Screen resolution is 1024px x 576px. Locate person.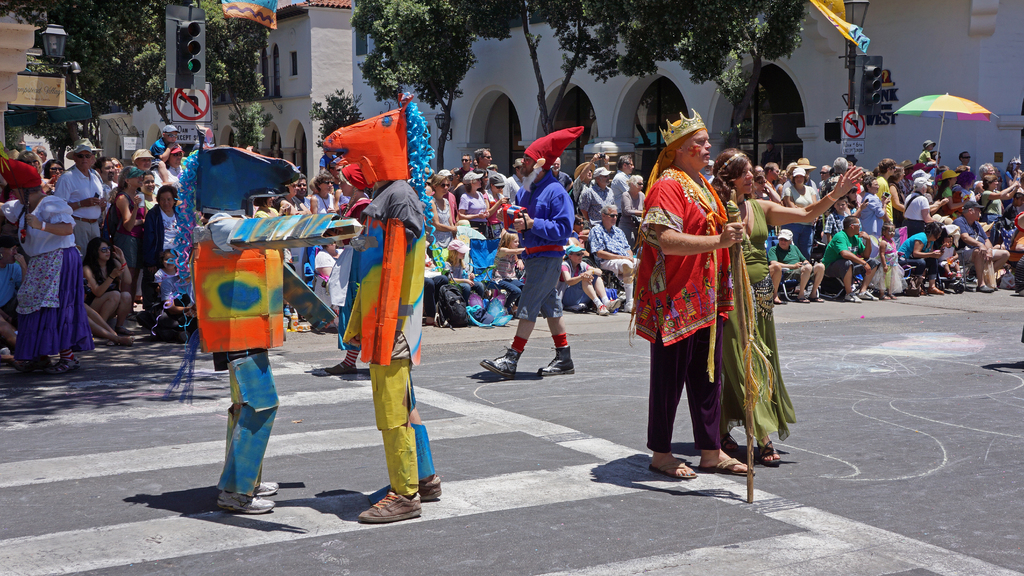
pyautogui.locateOnScreen(87, 230, 129, 339).
